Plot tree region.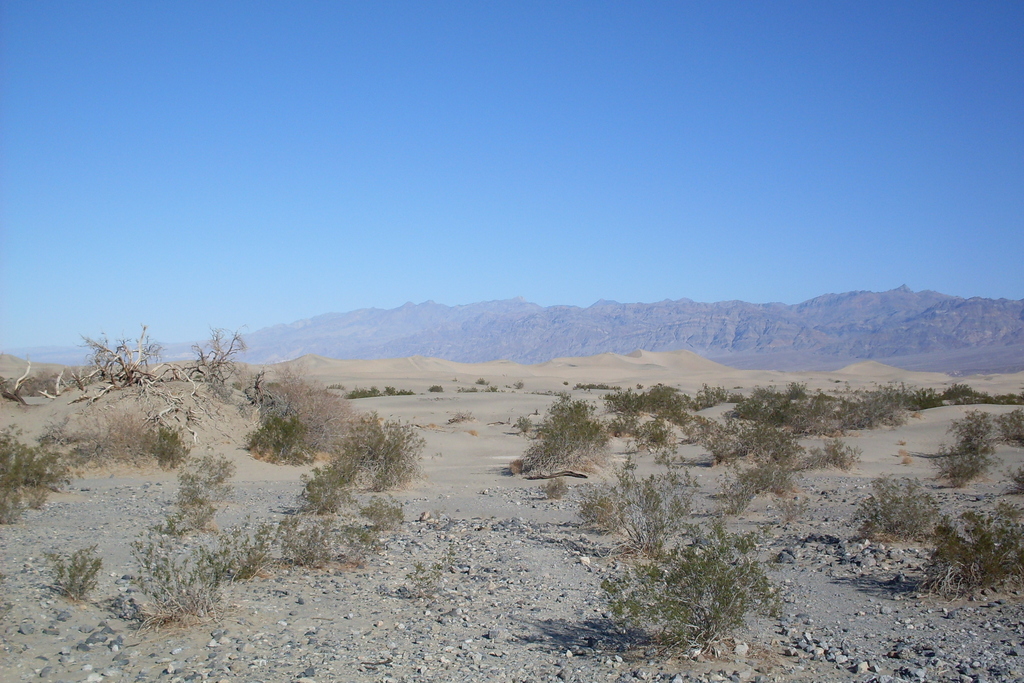
Plotted at bbox=[932, 409, 998, 488].
